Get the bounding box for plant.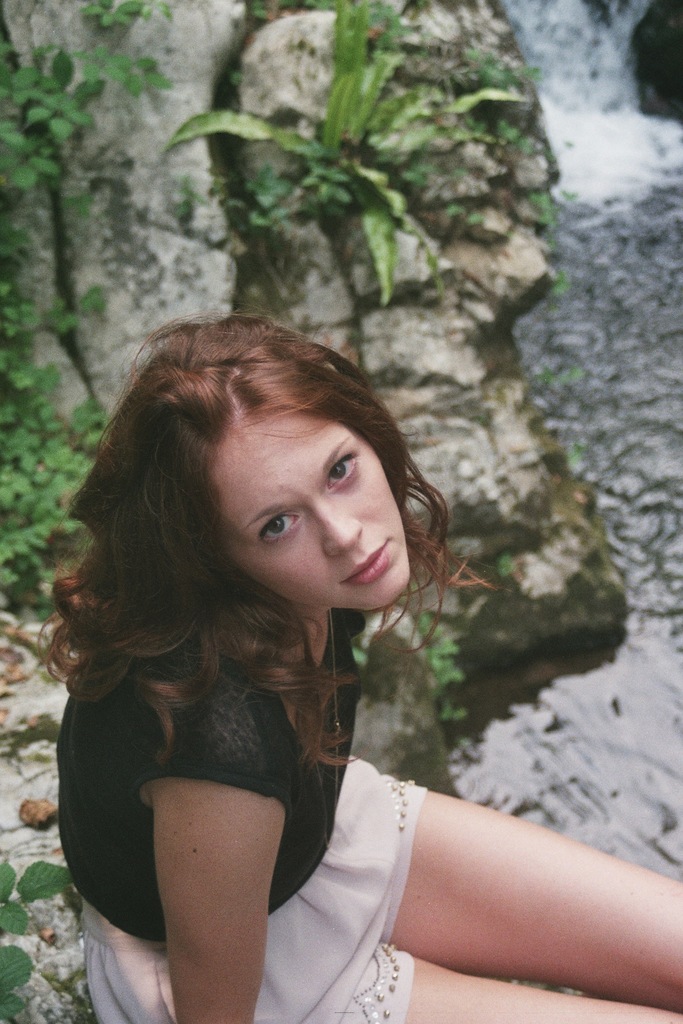
bbox=[162, 0, 534, 310].
